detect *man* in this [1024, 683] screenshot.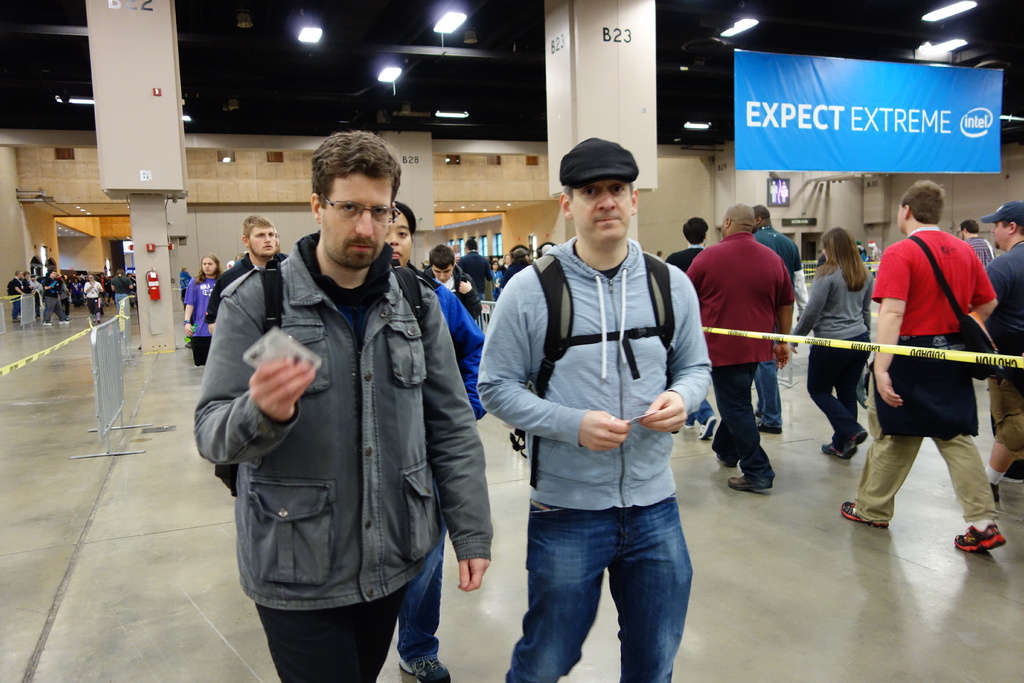
Detection: x1=379 y1=199 x2=488 y2=682.
